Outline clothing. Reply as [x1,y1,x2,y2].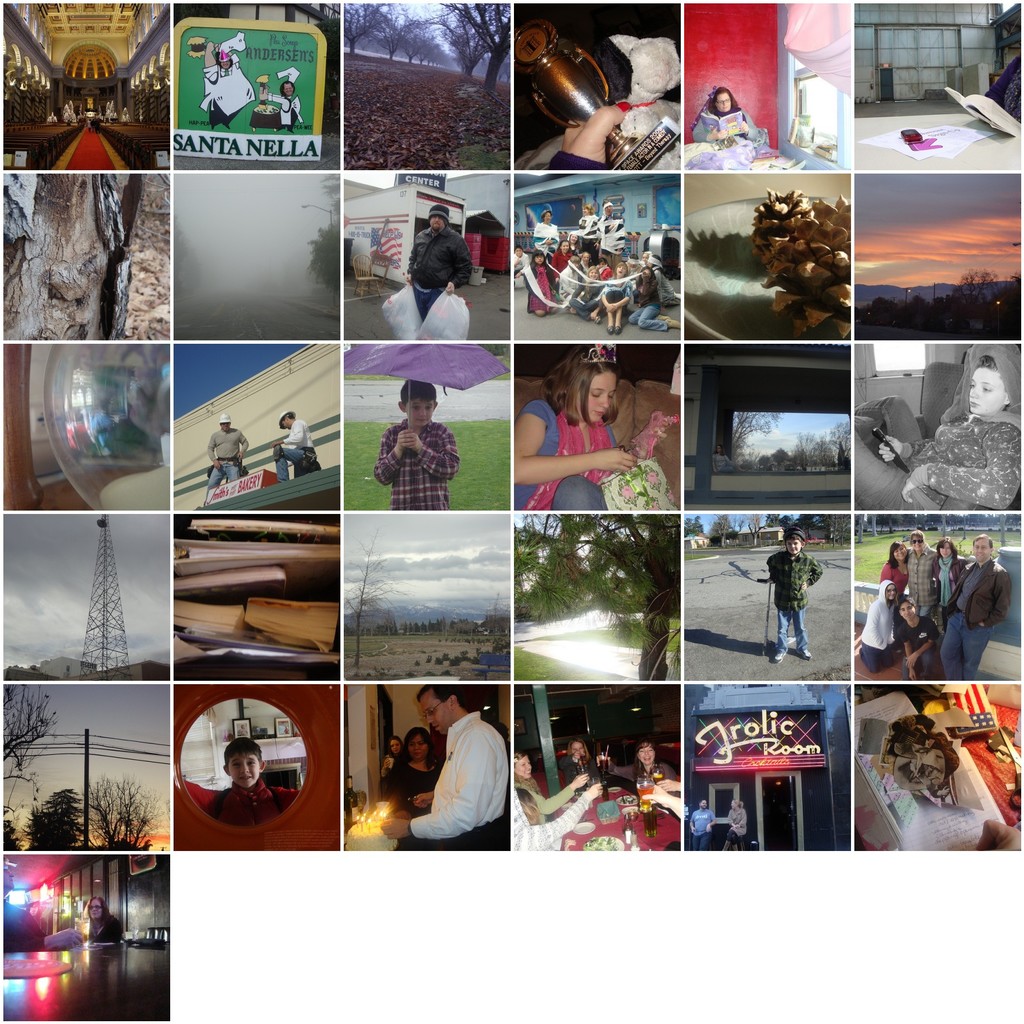
[522,259,556,310].
